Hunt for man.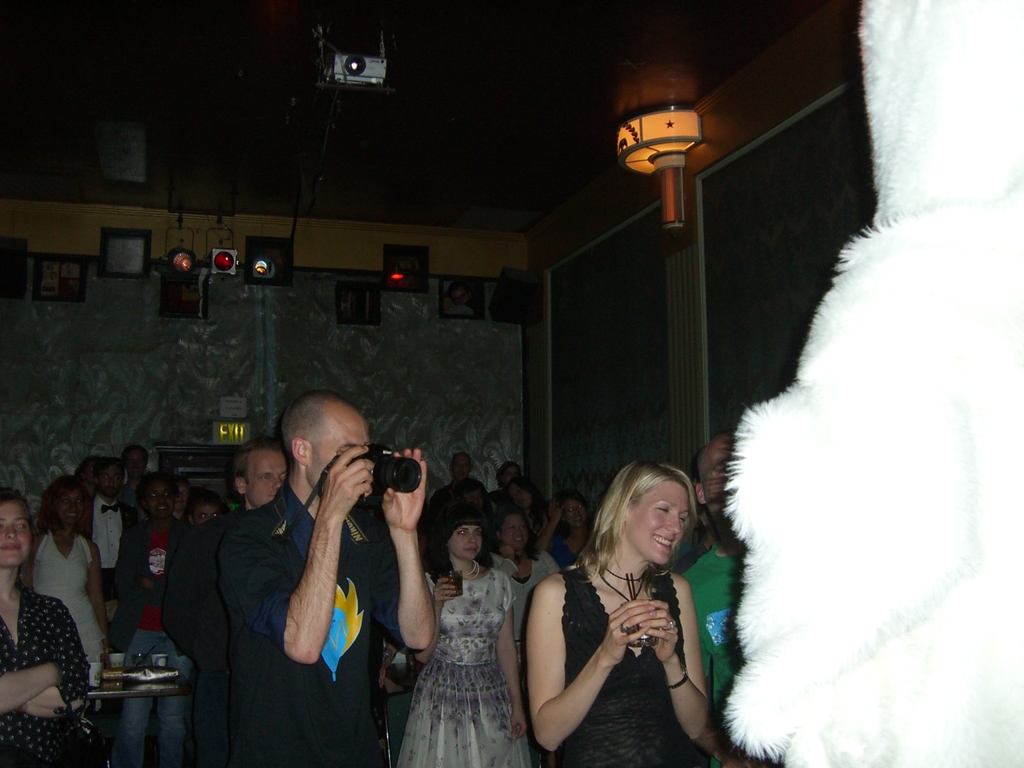
Hunted down at (684, 438, 787, 767).
